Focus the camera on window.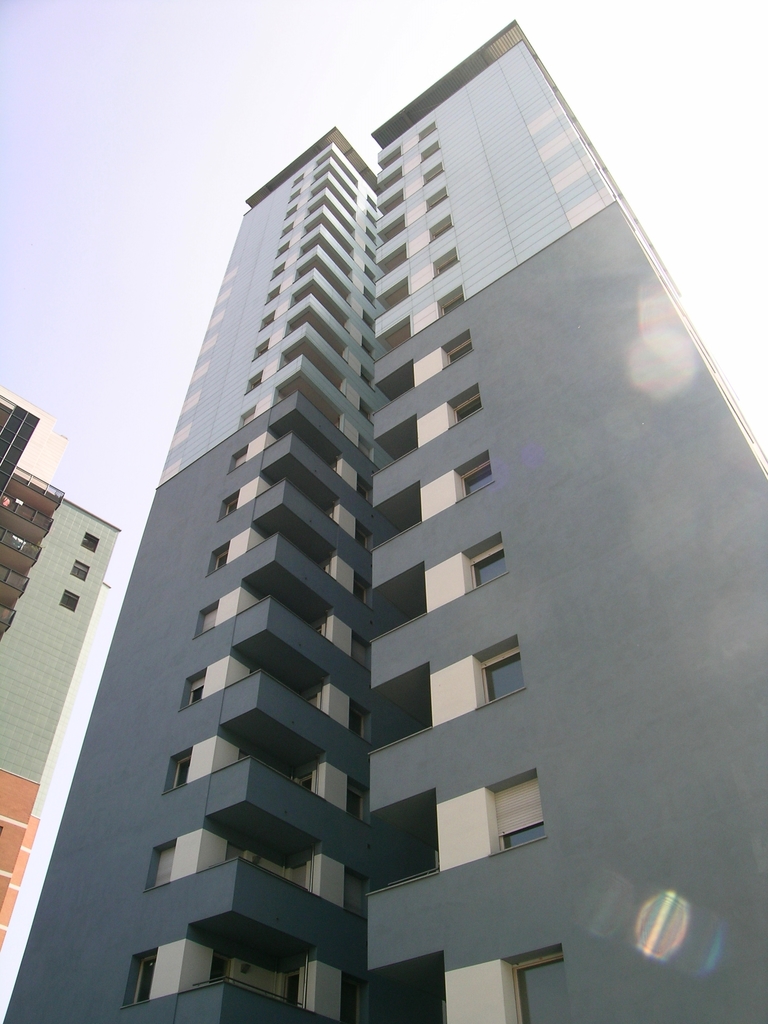
Focus region: [266,258,285,283].
